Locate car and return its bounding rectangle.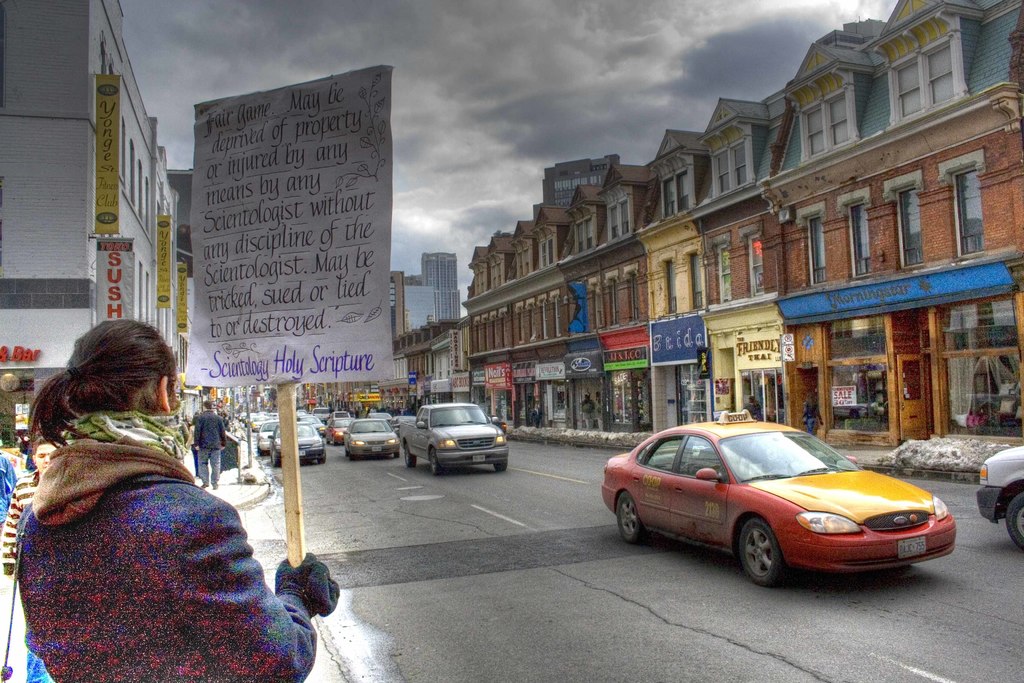
<box>604,416,953,588</box>.
